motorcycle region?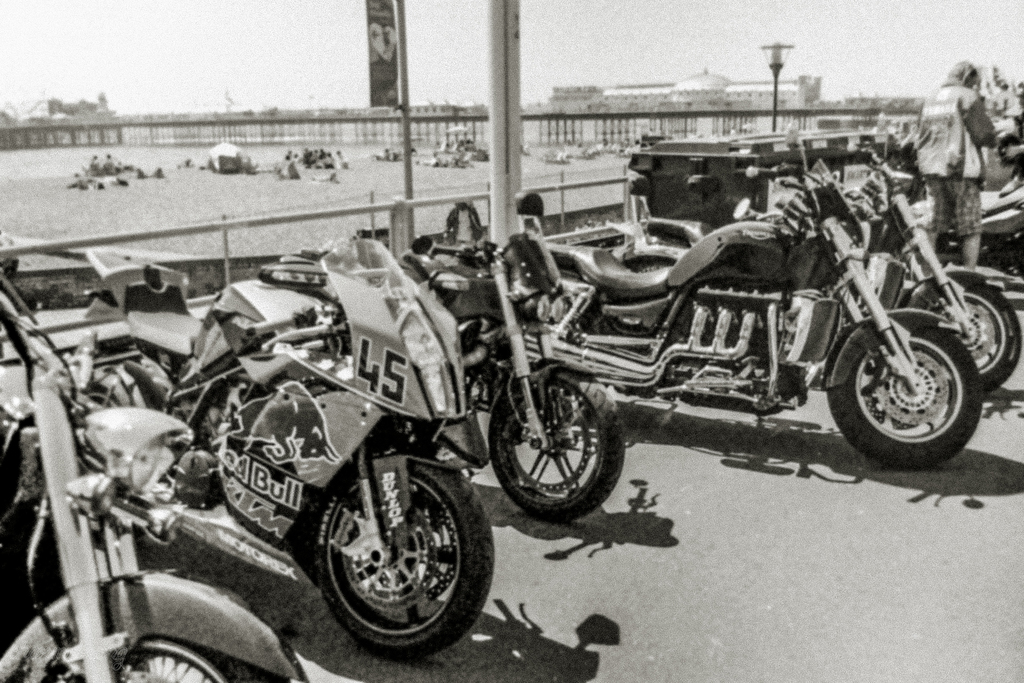
611/126/1023/389
